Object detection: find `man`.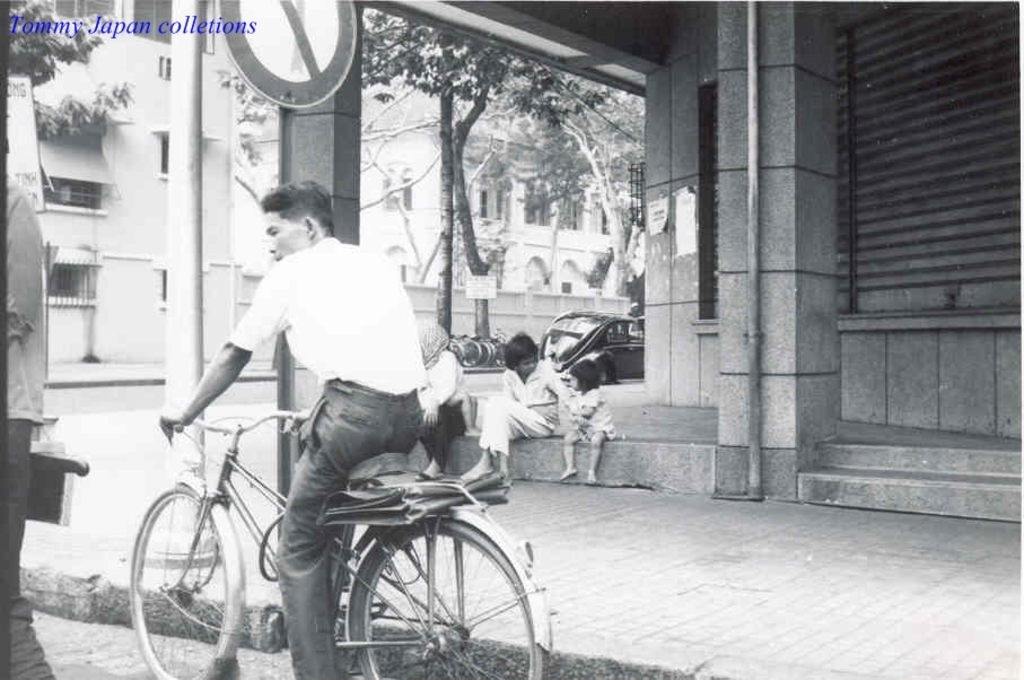
BBox(1, 171, 60, 679).
